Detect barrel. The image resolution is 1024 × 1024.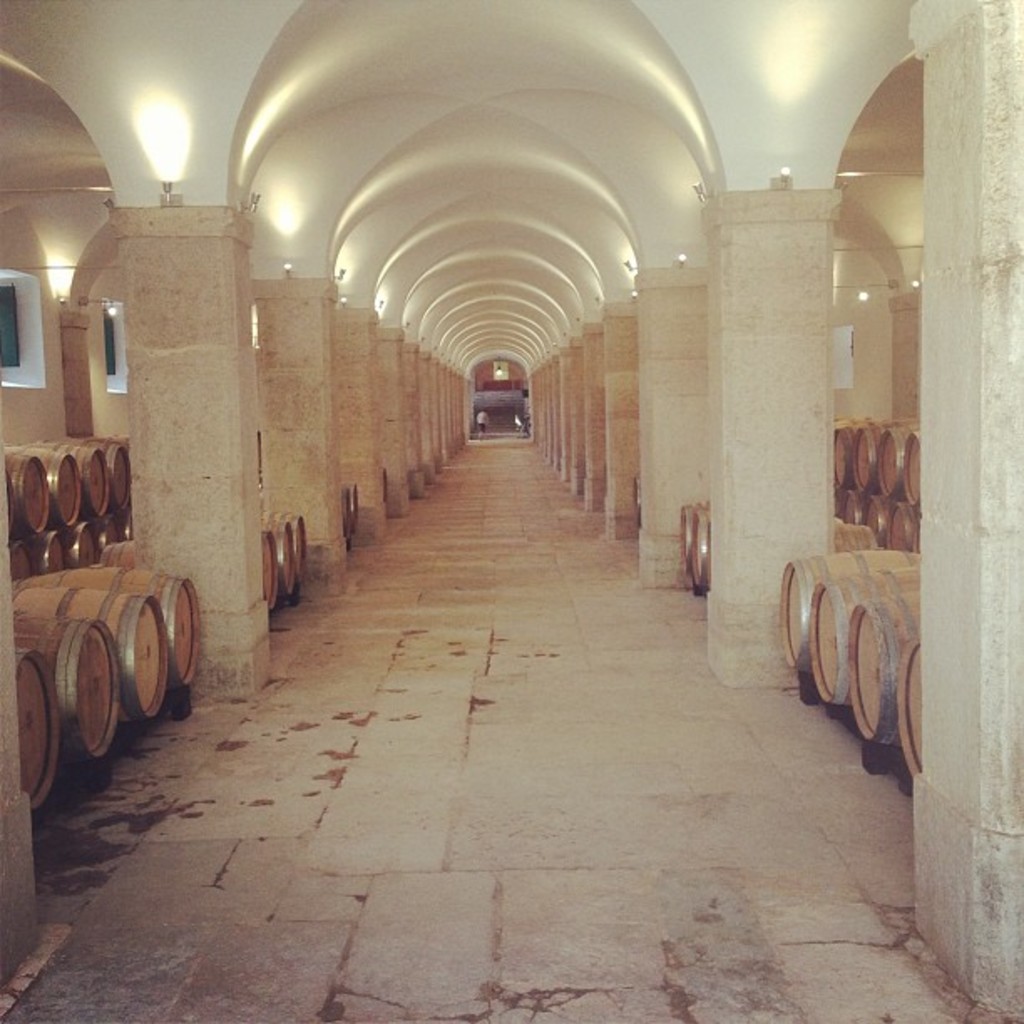
Rect(684, 507, 718, 596).
